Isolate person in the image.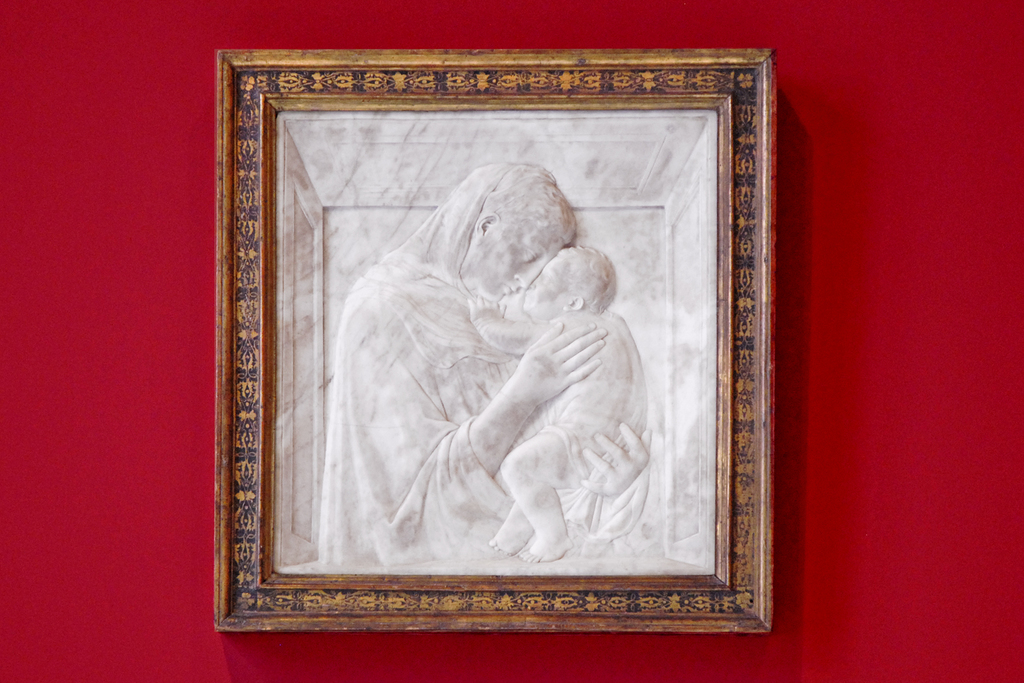
Isolated region: <box>488,242,648,567</box>.
